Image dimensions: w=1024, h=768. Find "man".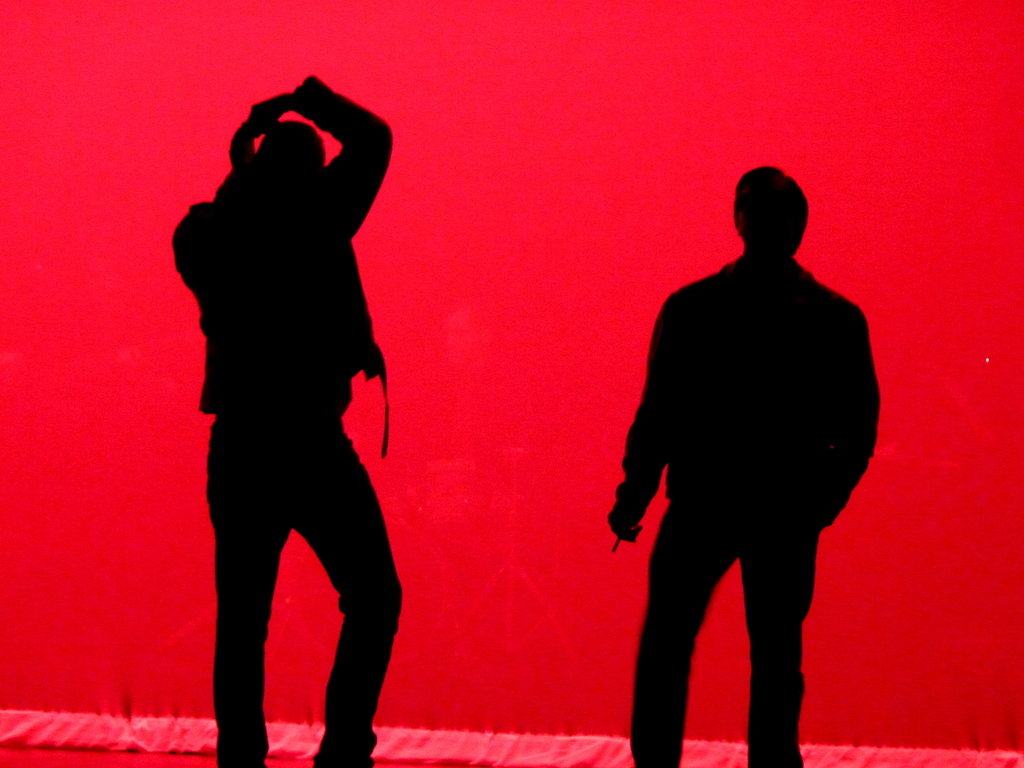
[603, 163, 883, 756].
